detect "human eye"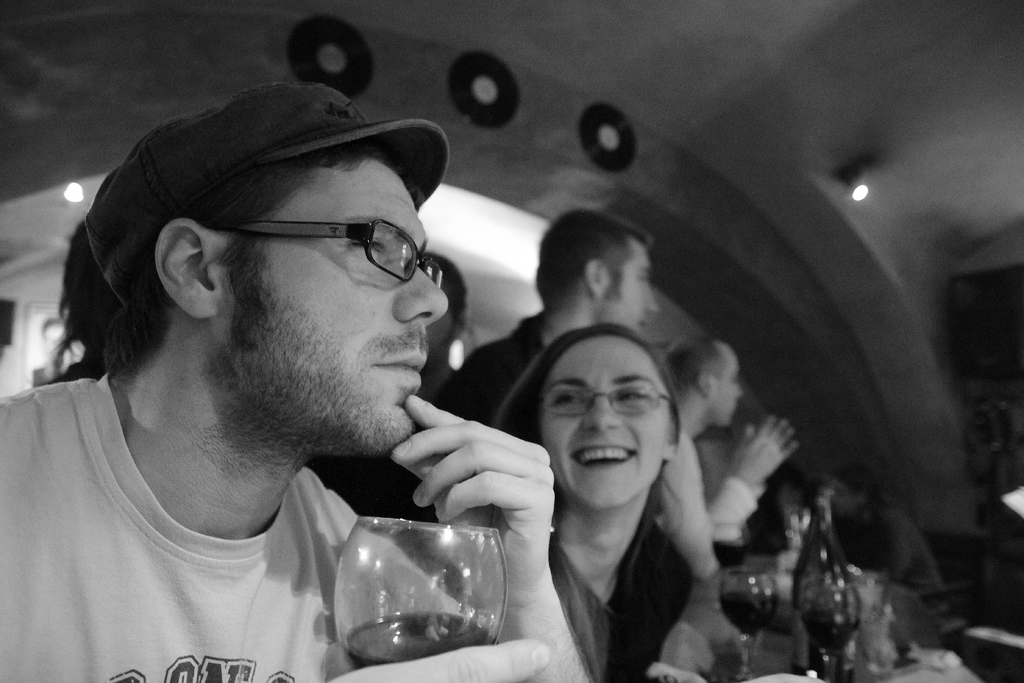
crop(342, 235, 393, 264)
